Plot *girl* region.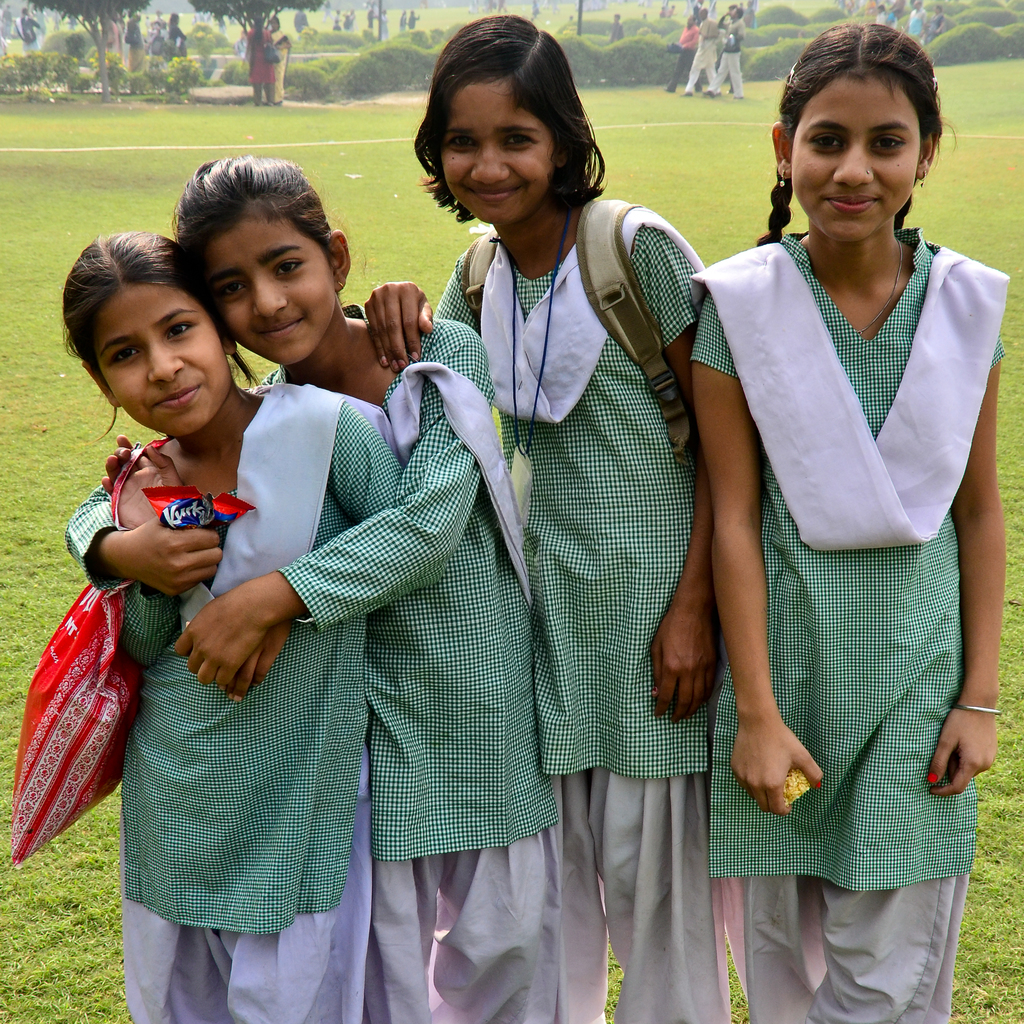
Plotted at rect(65, 152, 579, 1023).
